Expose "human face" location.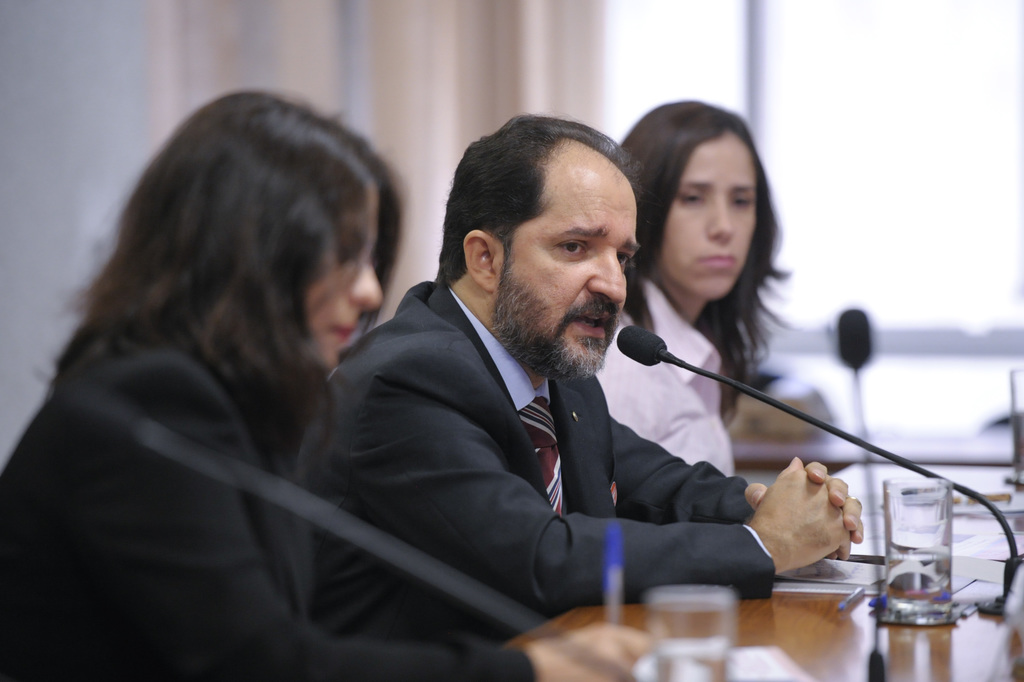
Exposed at select_region(643, 121, 780, 309).
